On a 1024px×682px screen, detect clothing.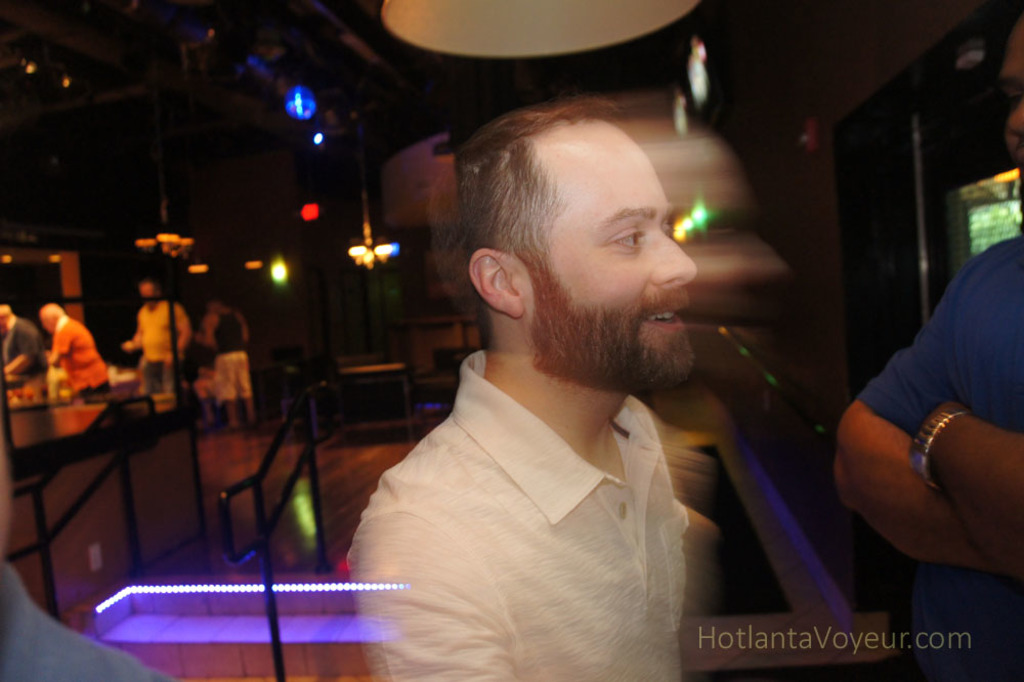
bbox(338, 294, 730, 676).
